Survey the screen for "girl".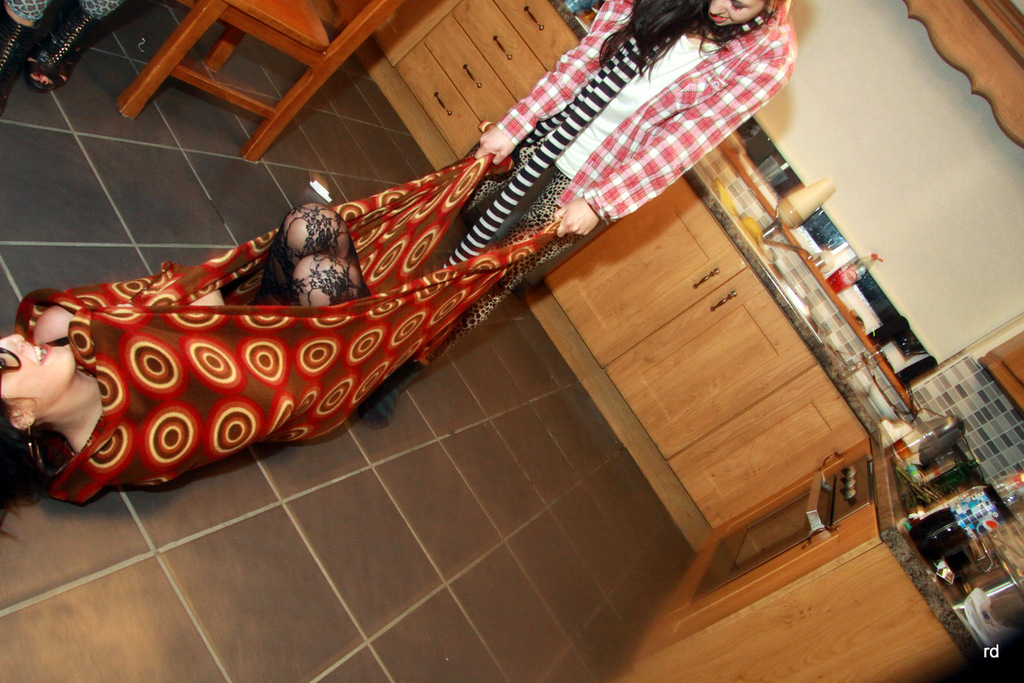
Survey found: (x1=361, y1=0, x2=799, y2=427).
